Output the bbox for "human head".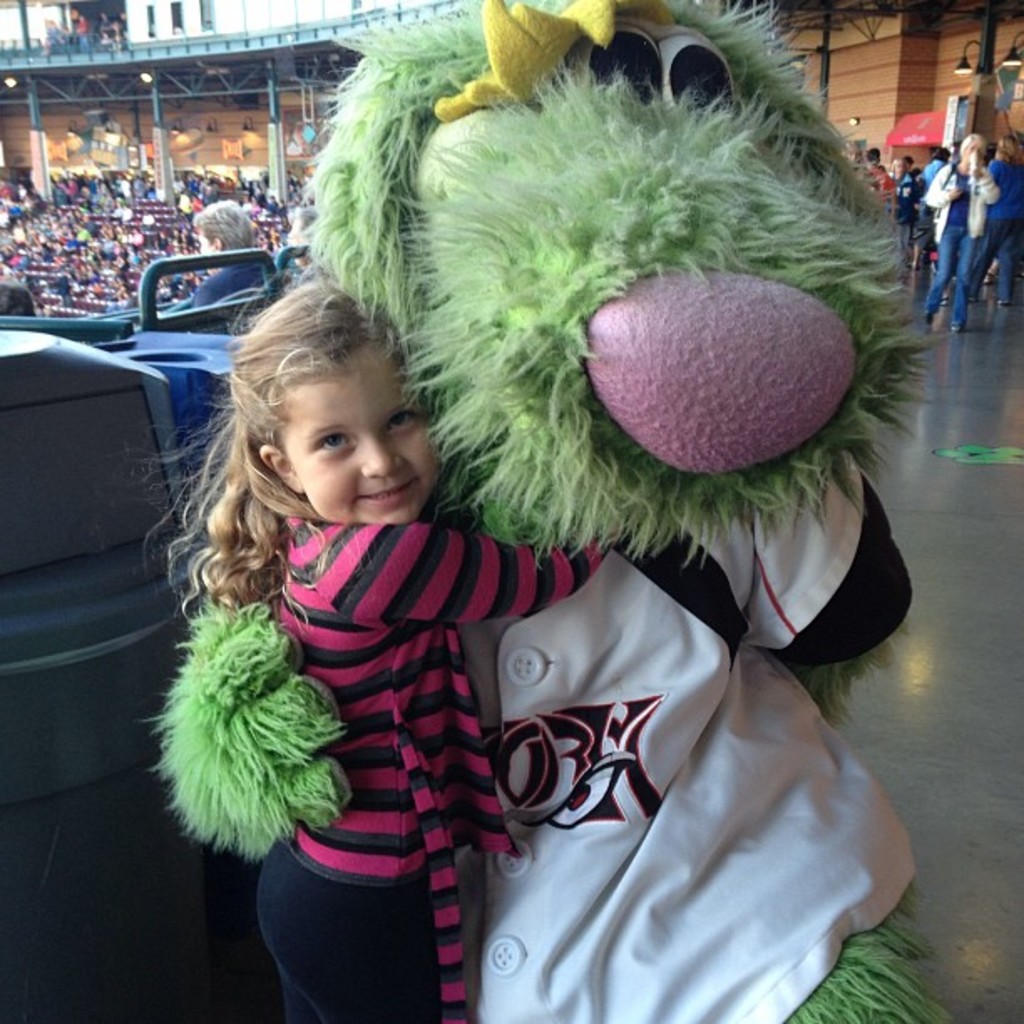
<bbox>994, 131, 1021, 157</bbox>.
